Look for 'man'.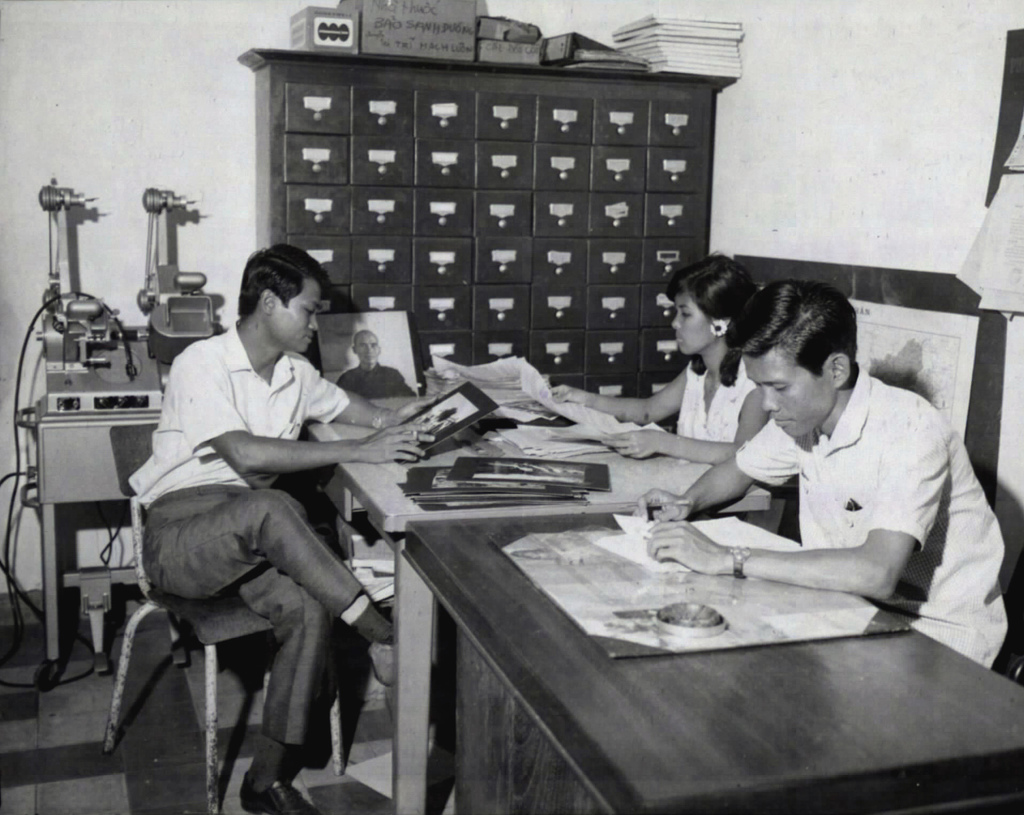
Found: bbox(108, 218, 387, 814).
